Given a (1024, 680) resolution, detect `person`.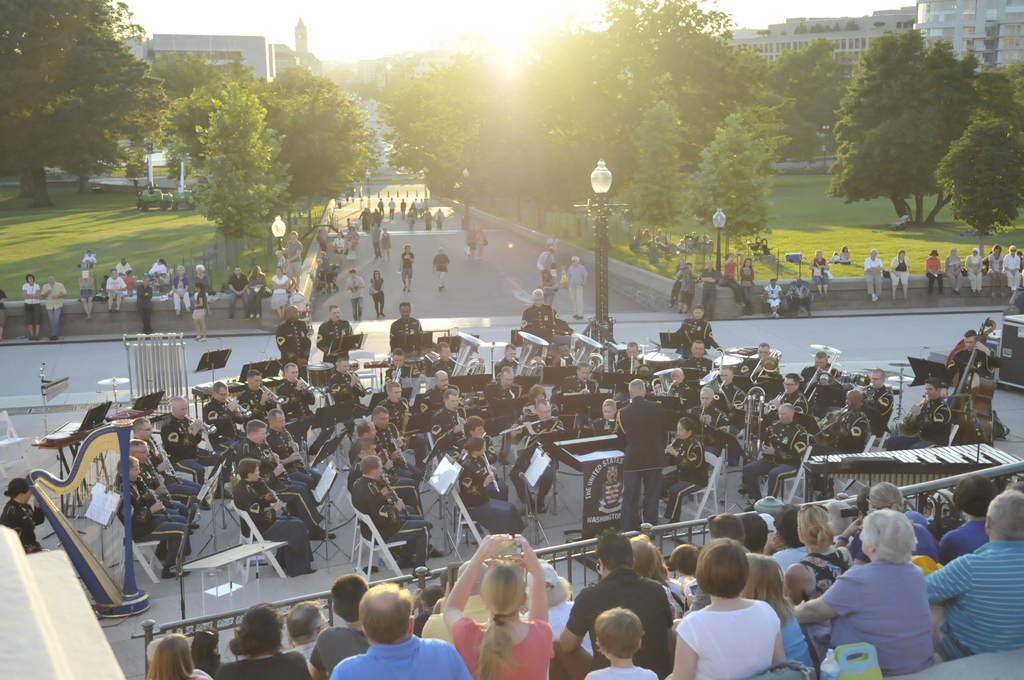
bbox=(130, 416, 204, 533).
